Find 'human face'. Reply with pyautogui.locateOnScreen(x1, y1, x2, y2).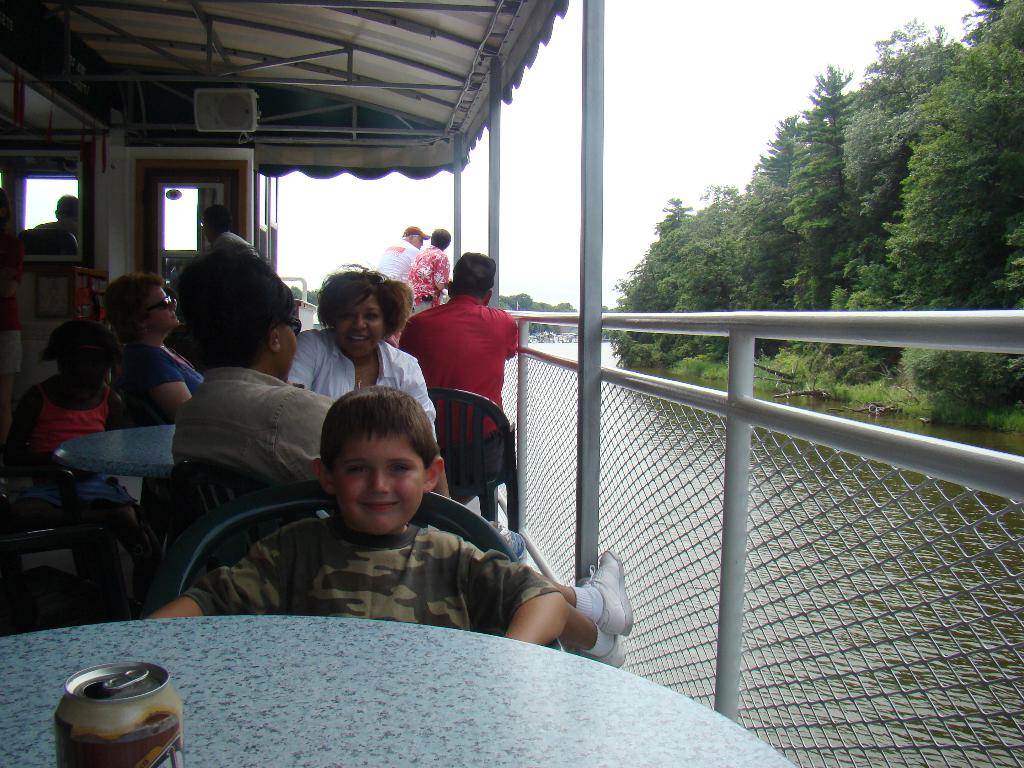
pyautogui.locateOnScreen(334, 298, 387, 357).
